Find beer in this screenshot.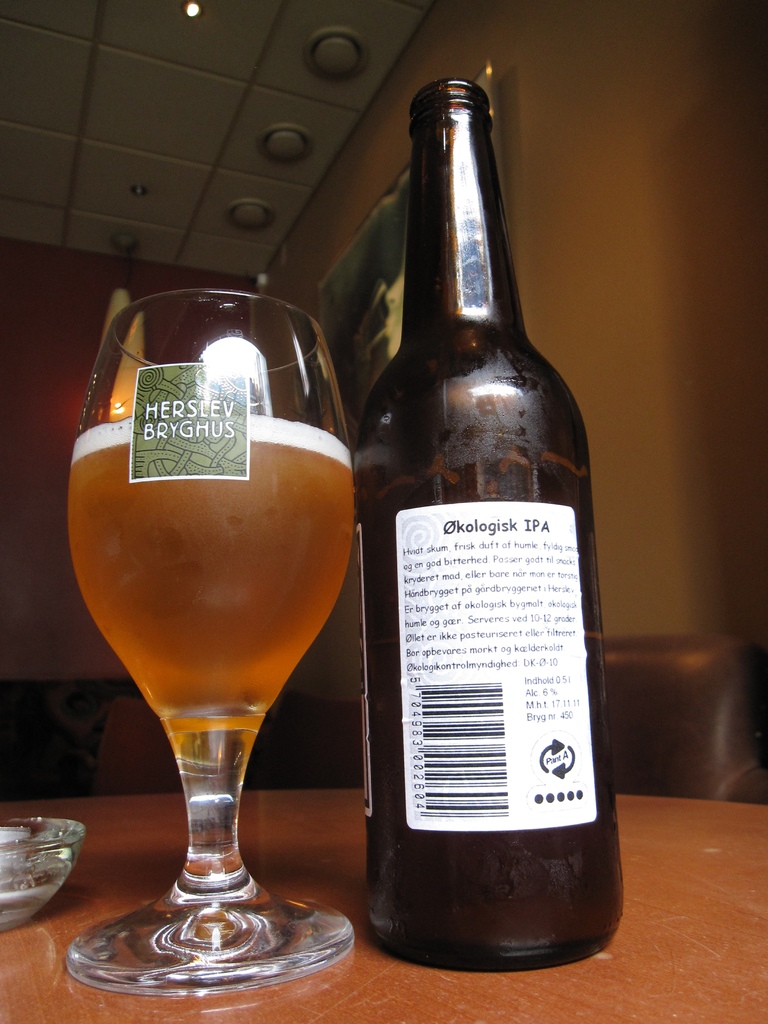
The bounding box for beer is box(72, 412, 355, 733).
